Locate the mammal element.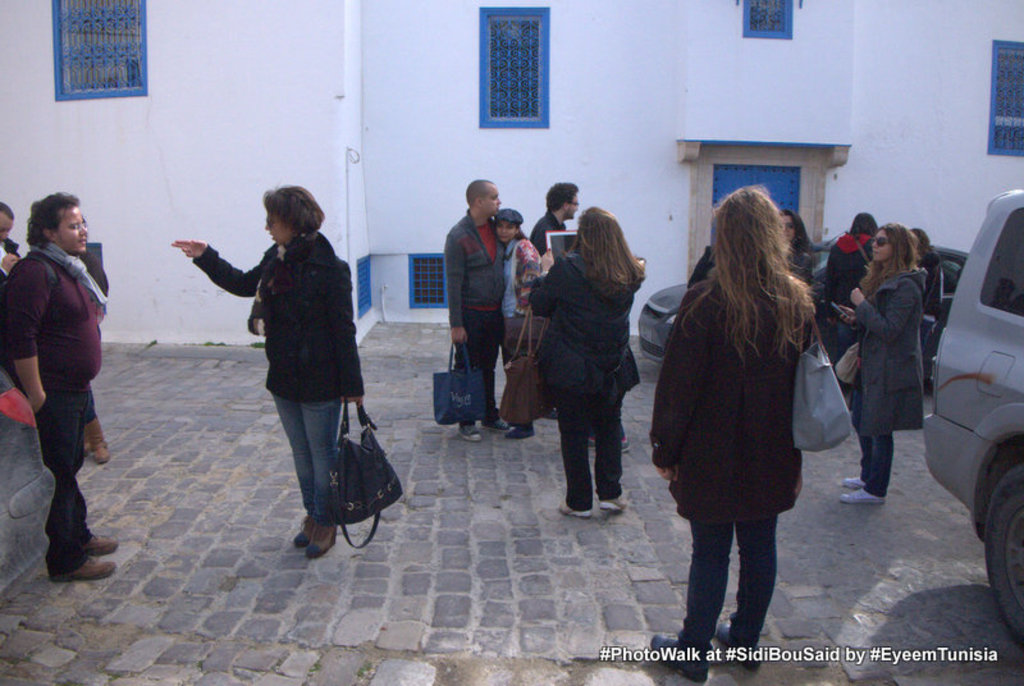
Element bbox: BBox(654, 184, 858, 672).
